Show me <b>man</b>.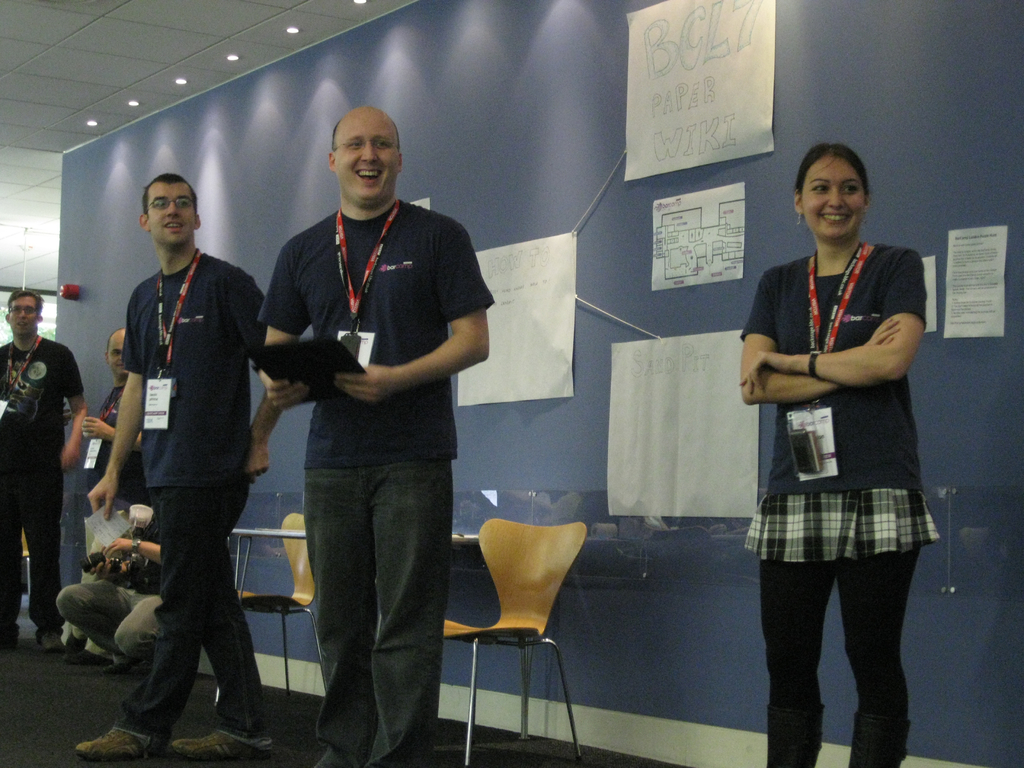
<b>man</b> is here: crop(57, 511, 167, 678).
